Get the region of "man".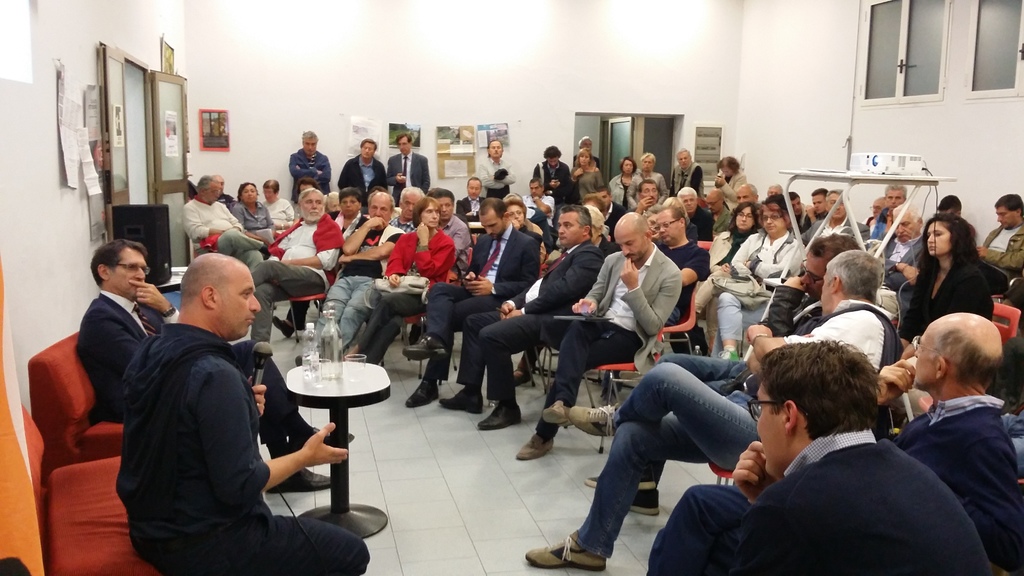
295/194/397/365.
